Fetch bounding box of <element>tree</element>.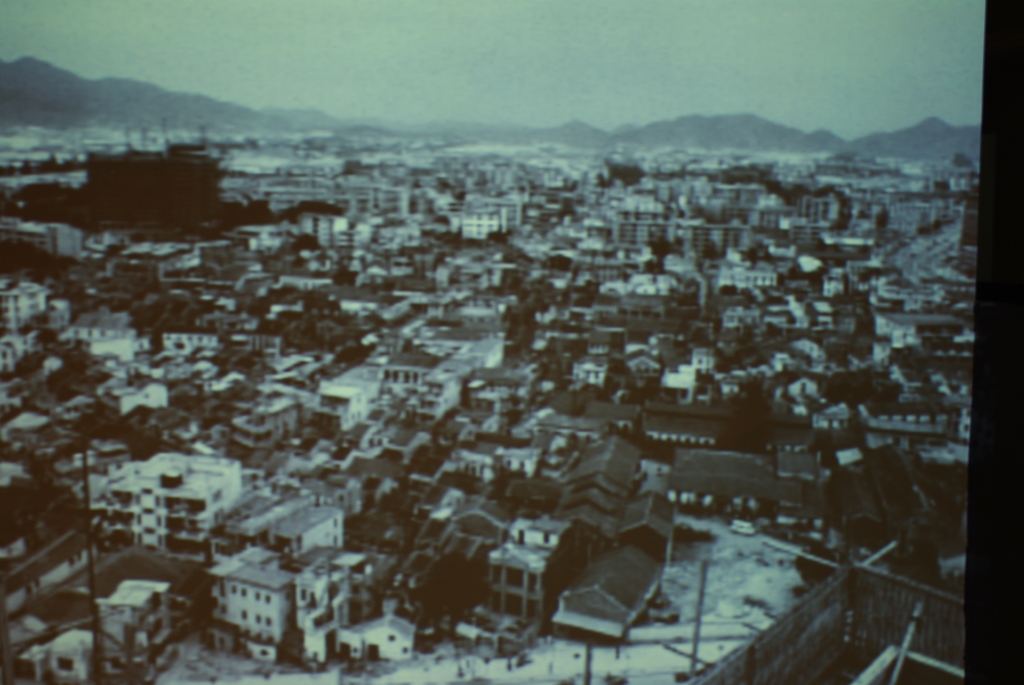
Bbox: 413:555:496:642.
